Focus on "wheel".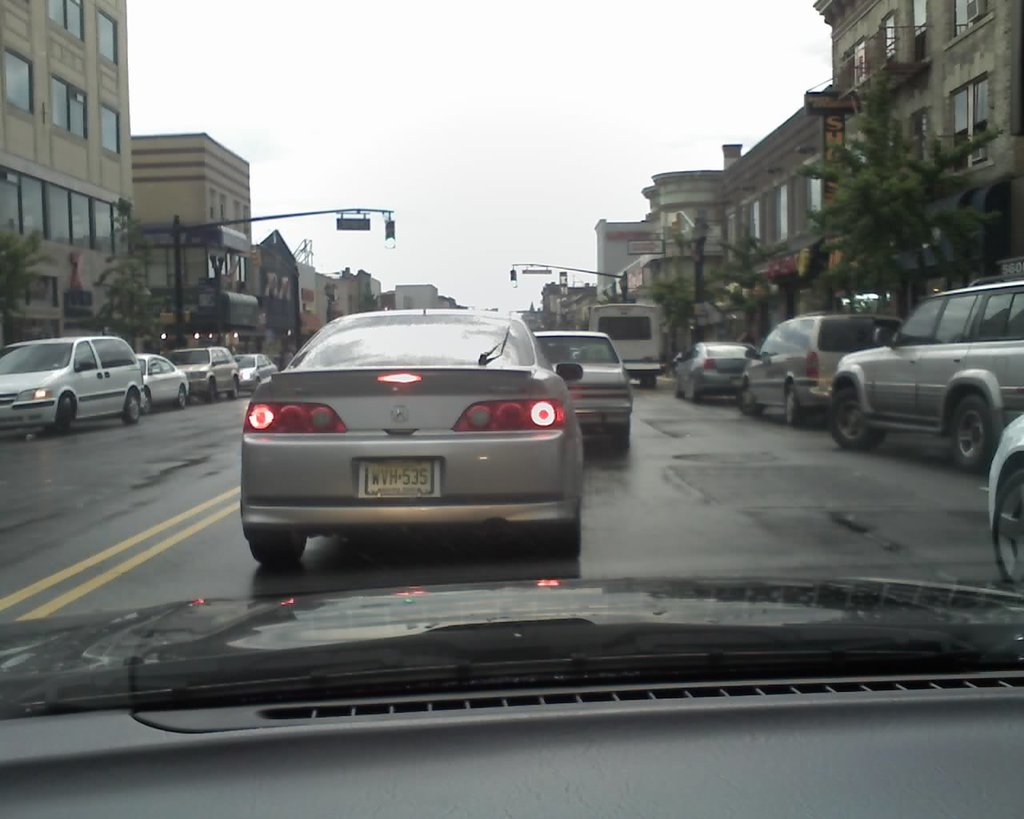
Focused at l=612, t=436, r=630, b=457.
